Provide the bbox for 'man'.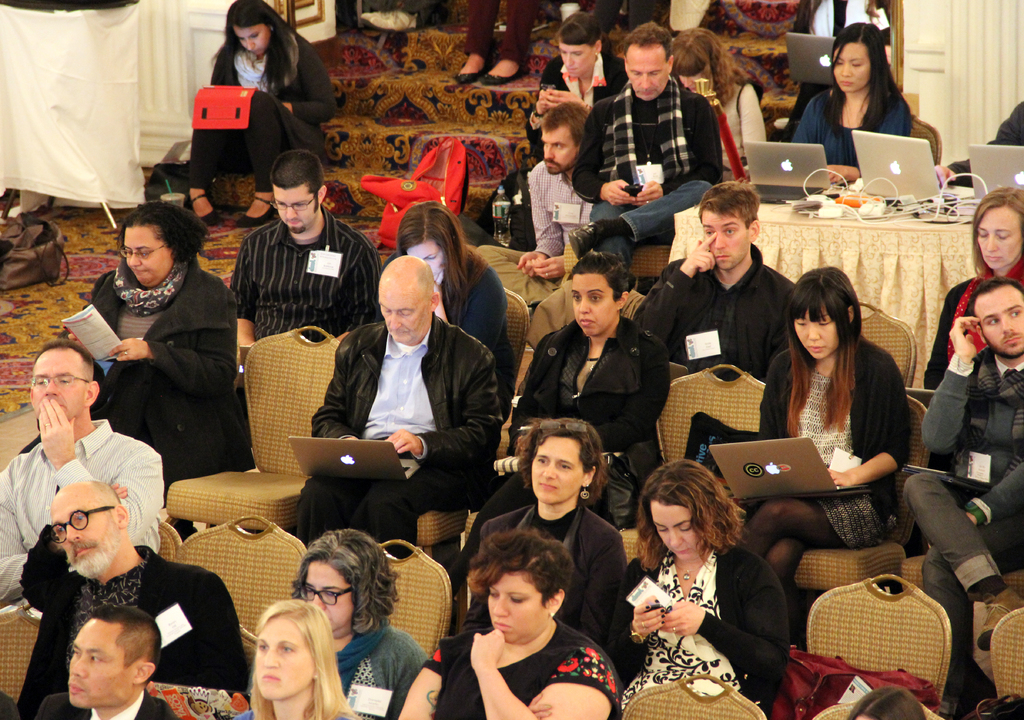
locate(474, 98, 592, 351).
